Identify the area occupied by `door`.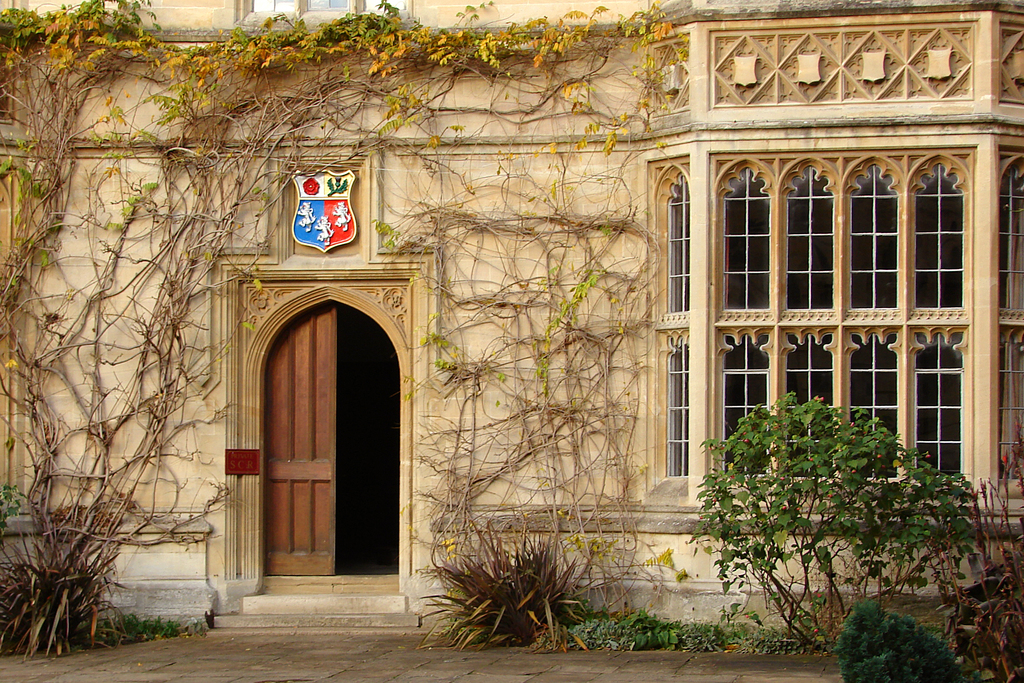
Area: {"left": 222, "top": 286, "right": 415, "bottom": 621}.
